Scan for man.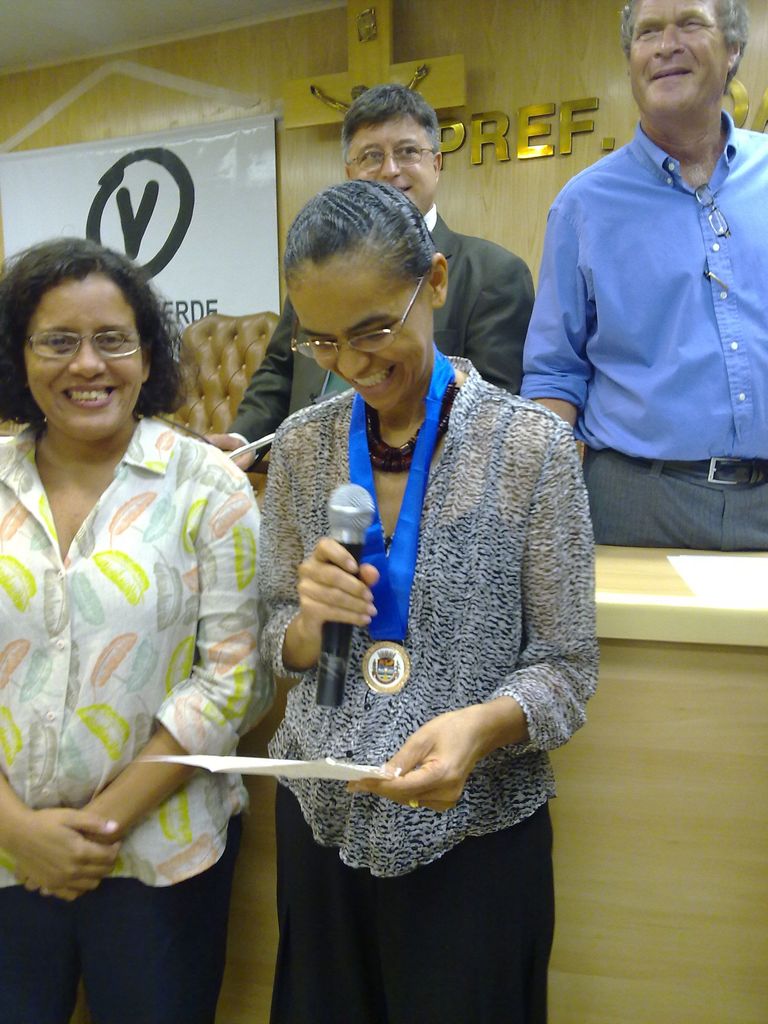
Scan result: 527/0/767/560.
